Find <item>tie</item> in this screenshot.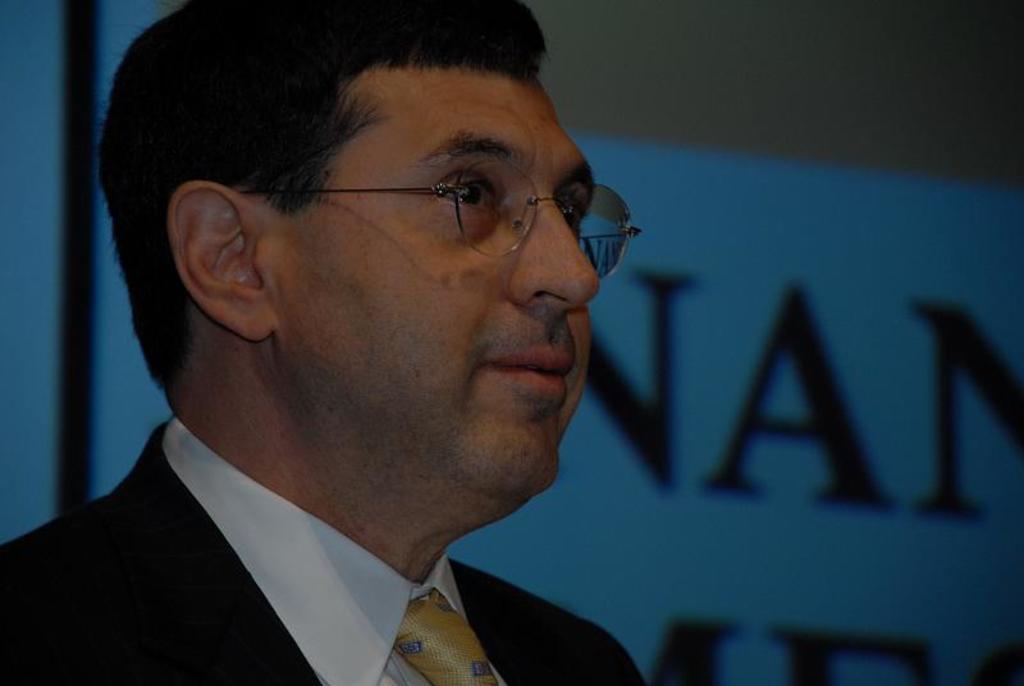
The bounding box for <item>tie</item> is box=[392, 589, 504, 685].
